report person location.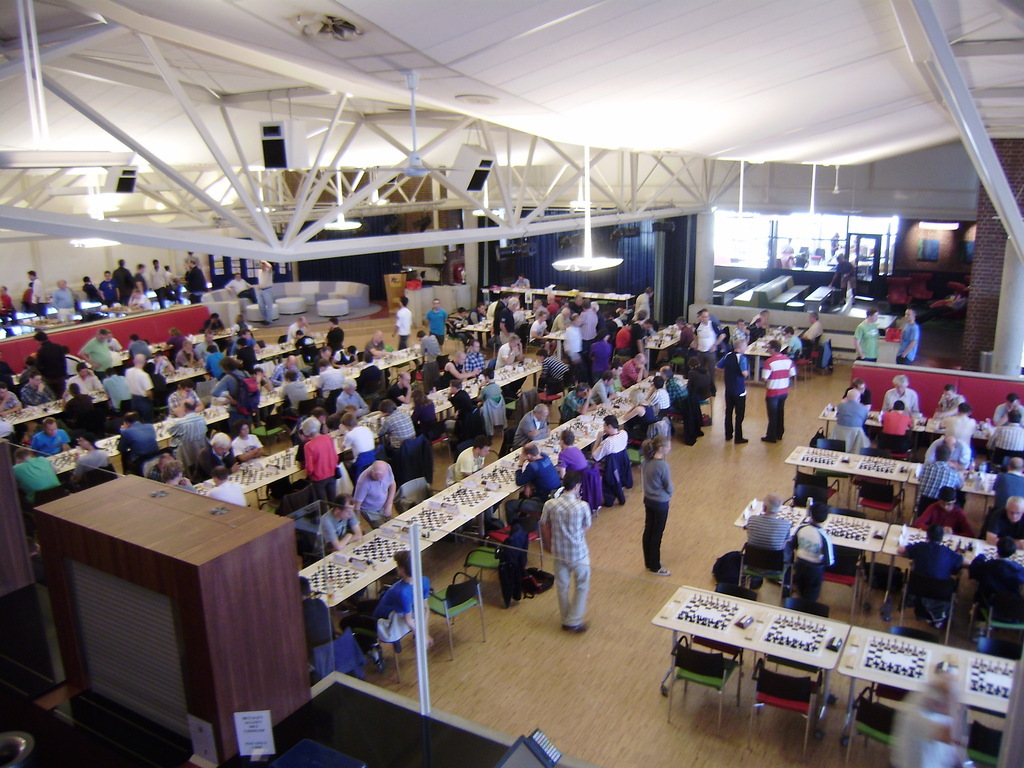
Report: detection(843, 375, 881, 410).
